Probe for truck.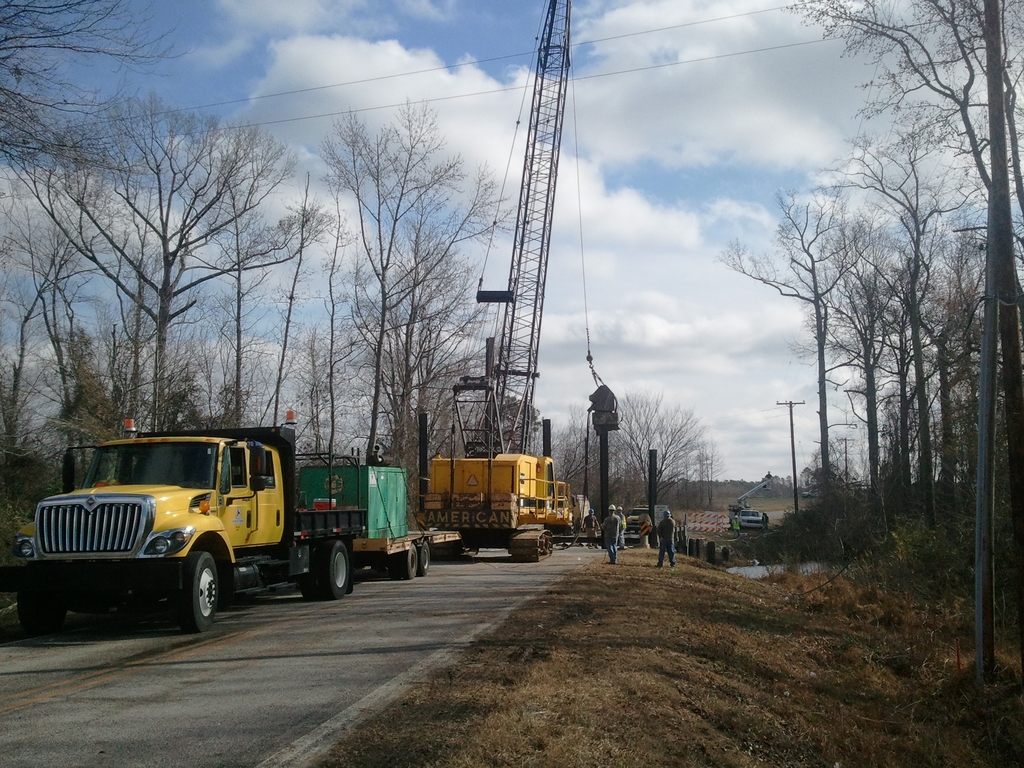
Probe result: <region>23, 428, 438, 638</region>.
